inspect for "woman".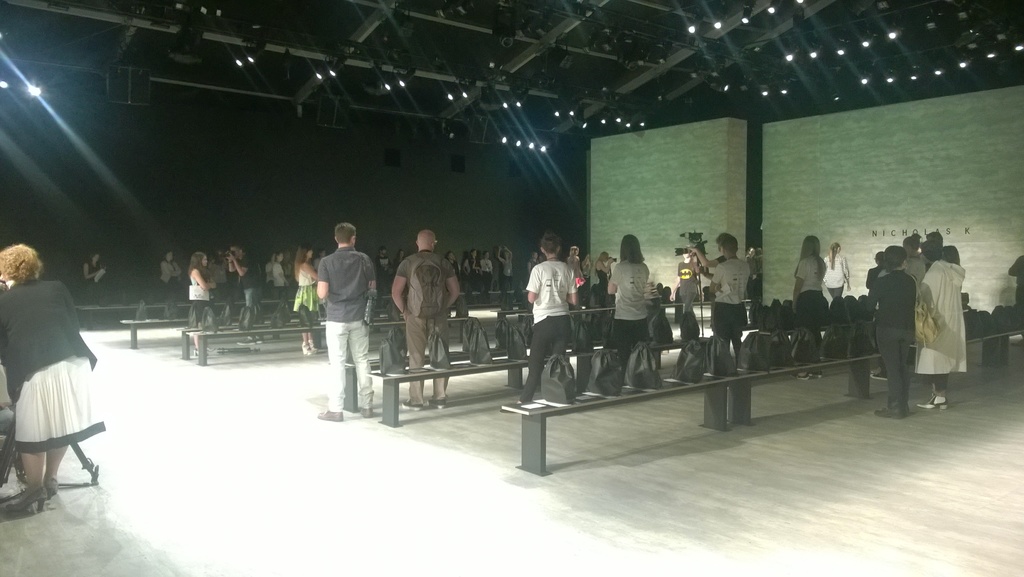
Inspection: 6:245:102:516.
